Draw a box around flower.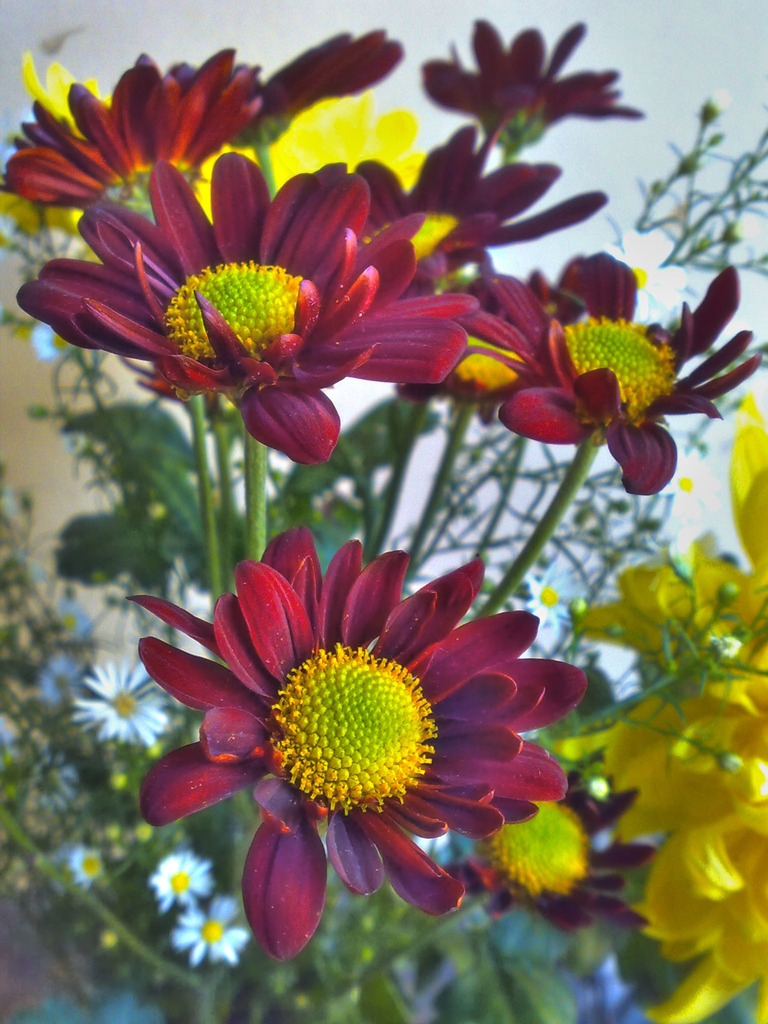
[x1=150, y1=851, x2=216, y2=917].
